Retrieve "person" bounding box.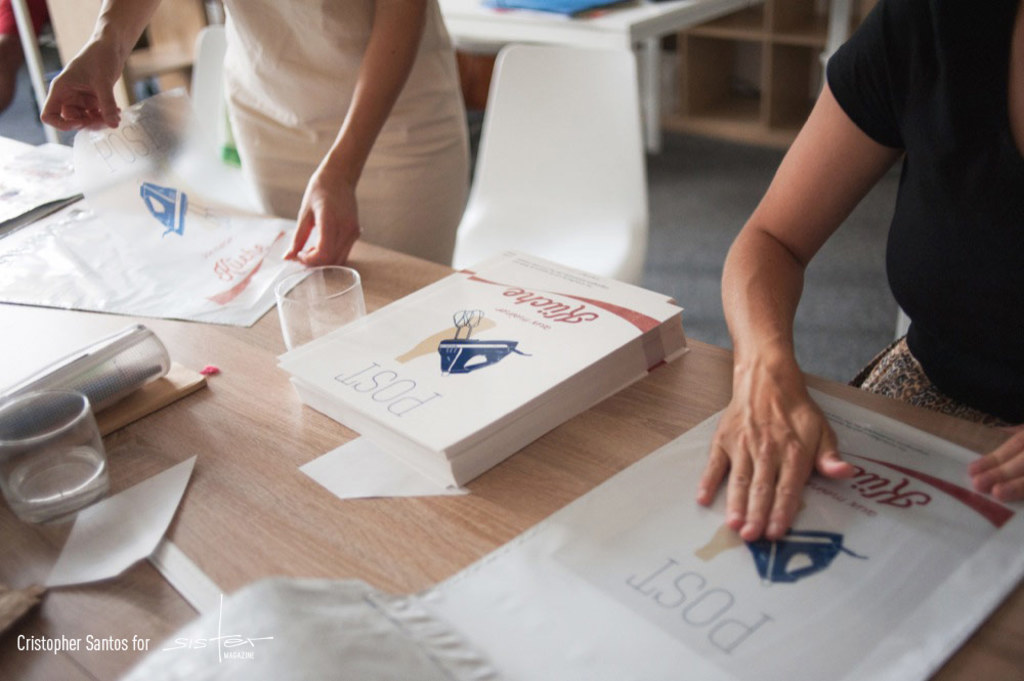
Bounding box: (697, 0, 1023, 541).
